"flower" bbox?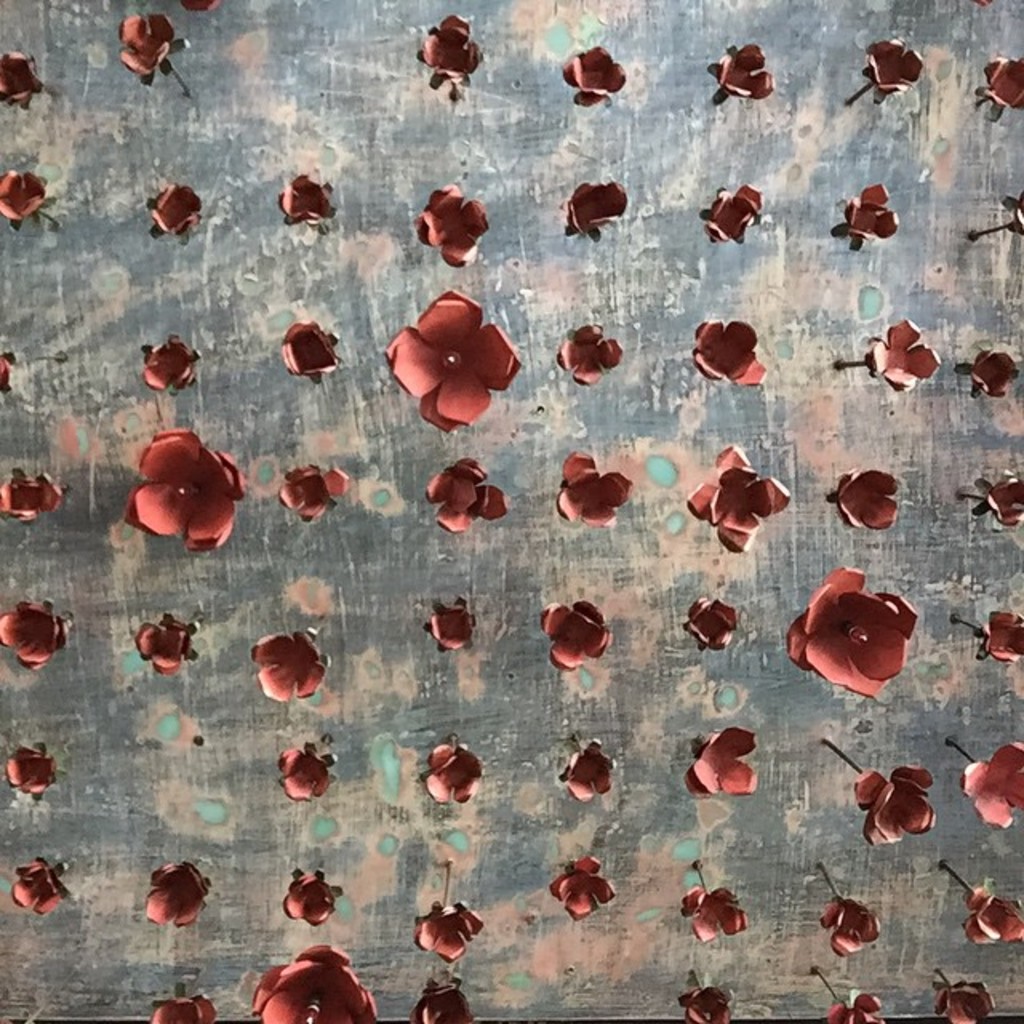
270 744 331 802
